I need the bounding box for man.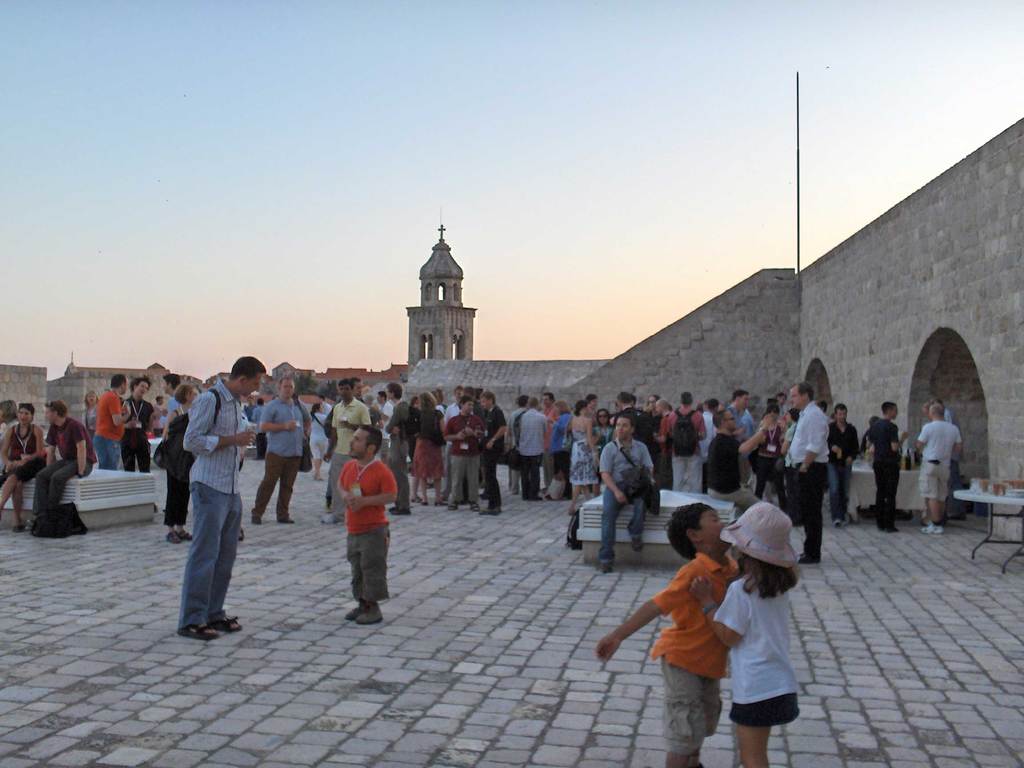
Here it is: l=92, t=373, r=130, b=471.
